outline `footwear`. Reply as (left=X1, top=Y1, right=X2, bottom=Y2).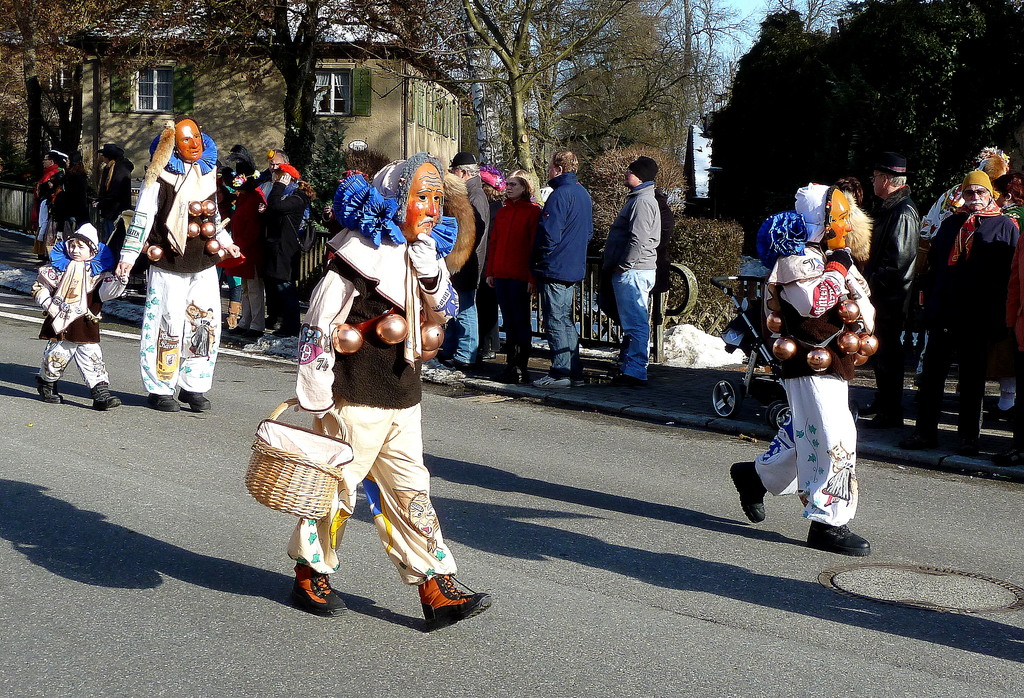
(left=394, top=564, right=470, bottom=631).
